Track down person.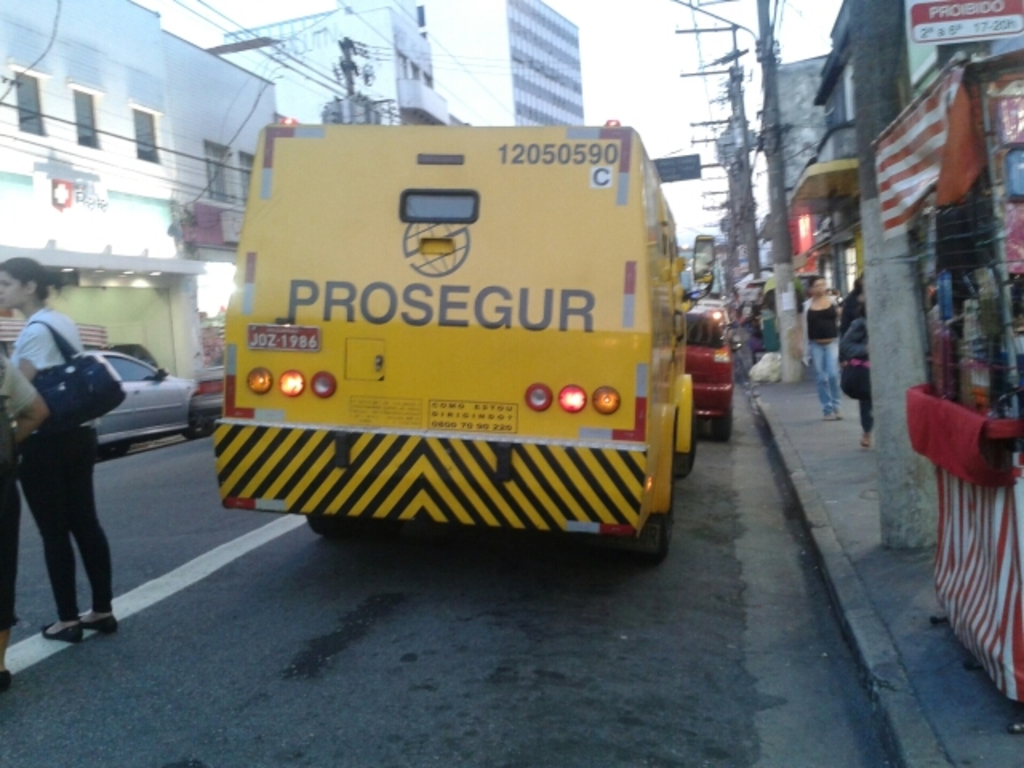
Tracked to rect(0, 354, 50, 686).
